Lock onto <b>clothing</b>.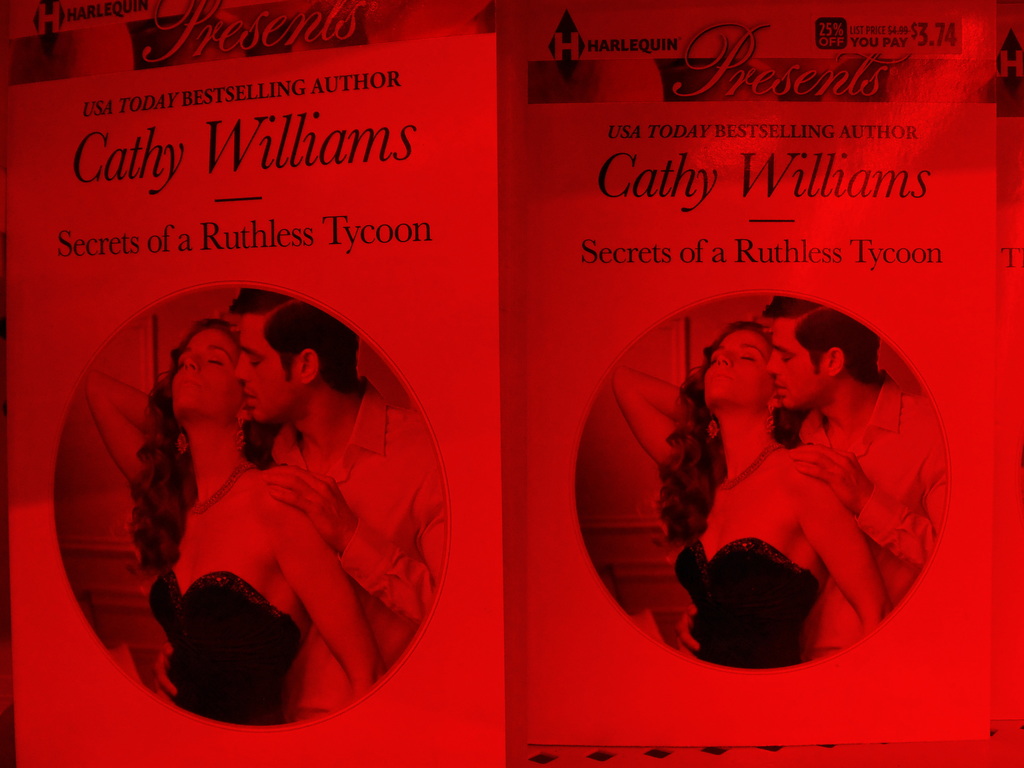
Locked: BBox(785, 362, 953, 610).
